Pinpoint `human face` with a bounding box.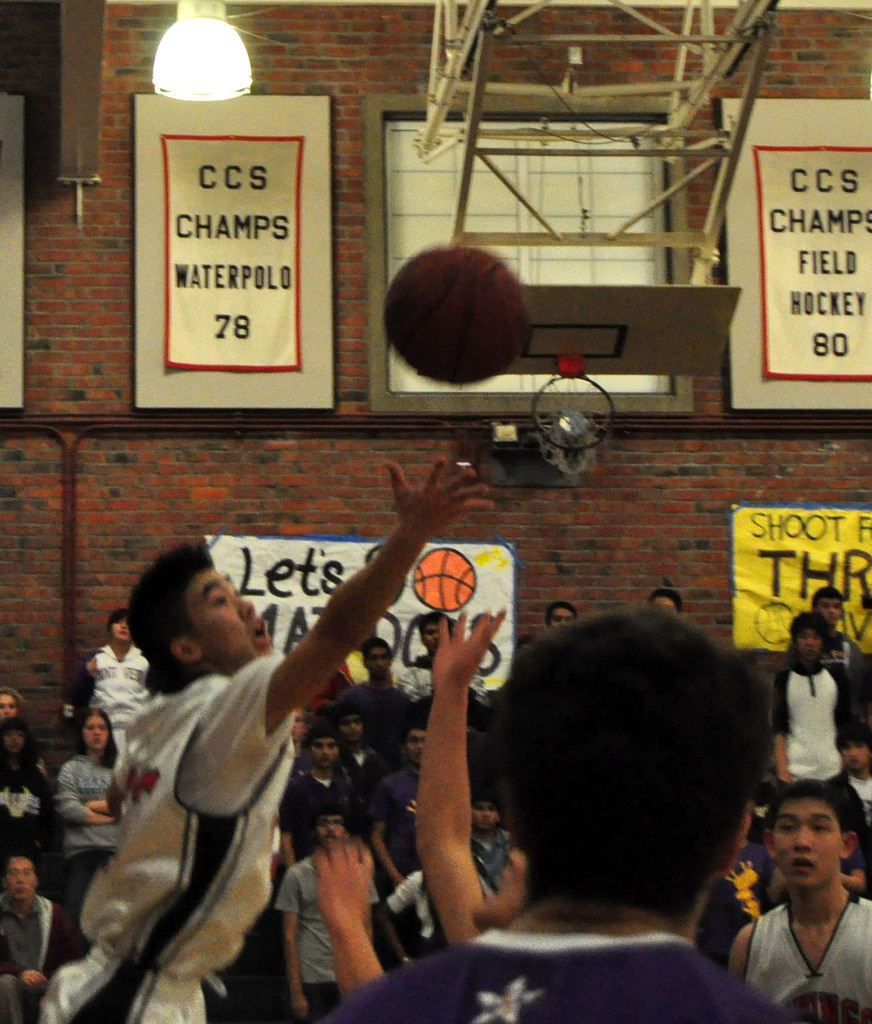
Rect(0, 691, 19, 717).
